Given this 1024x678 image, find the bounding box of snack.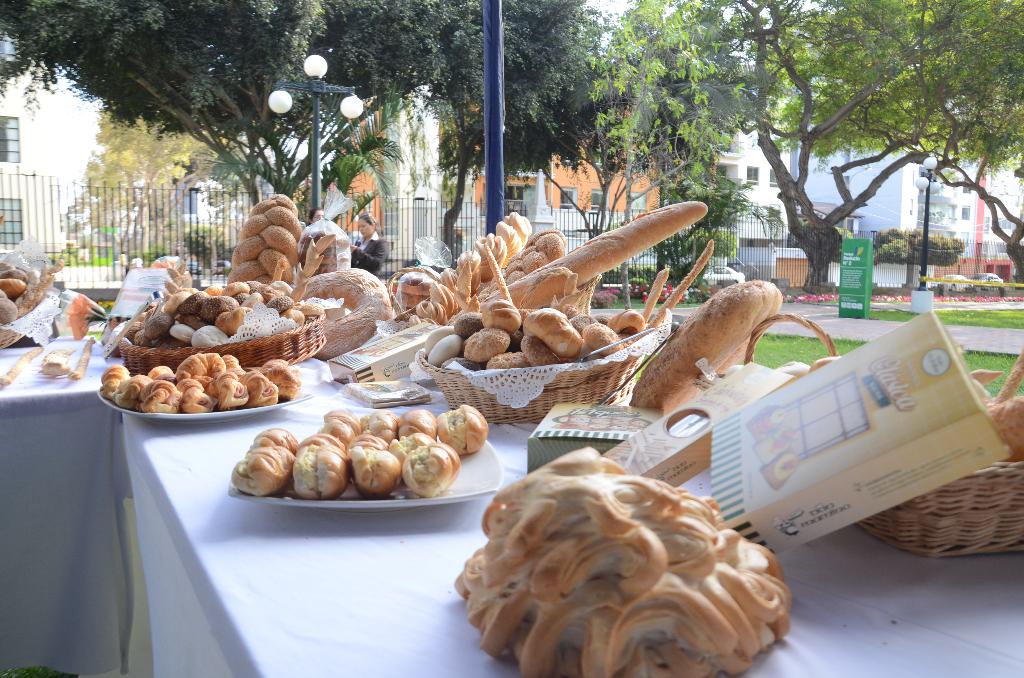
{"left": 388, "top": 264, "right": 440, "bottom": 317}.
